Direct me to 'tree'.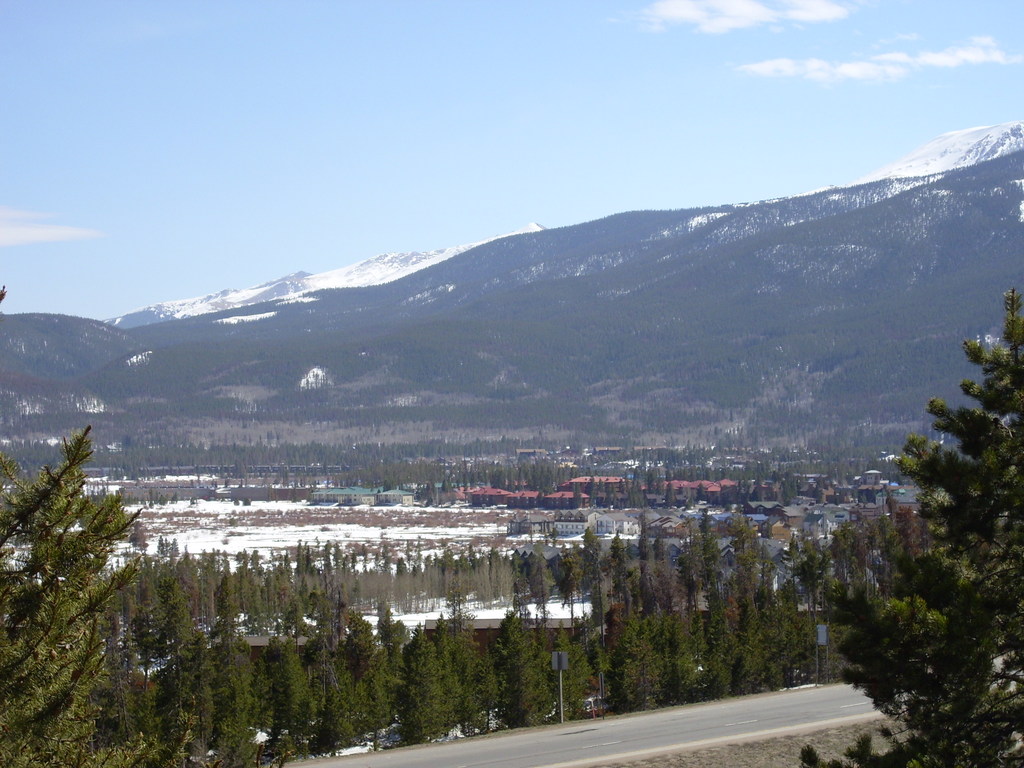
Direction: bbox(595, 612, 658, 721).
